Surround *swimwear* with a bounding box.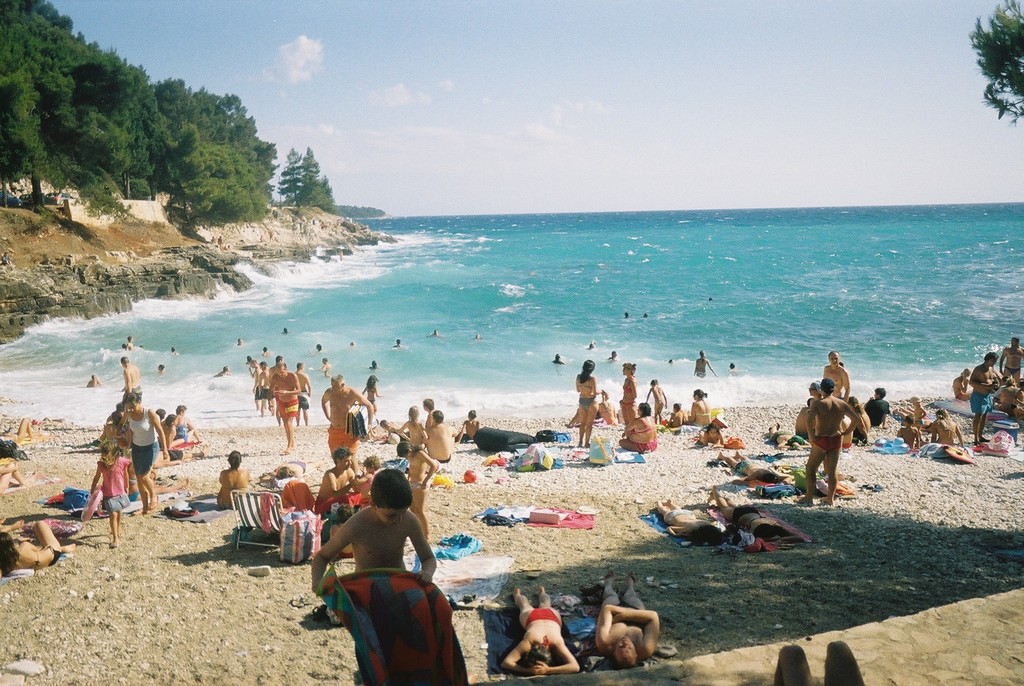
rect(104, 493, 136, 515).
